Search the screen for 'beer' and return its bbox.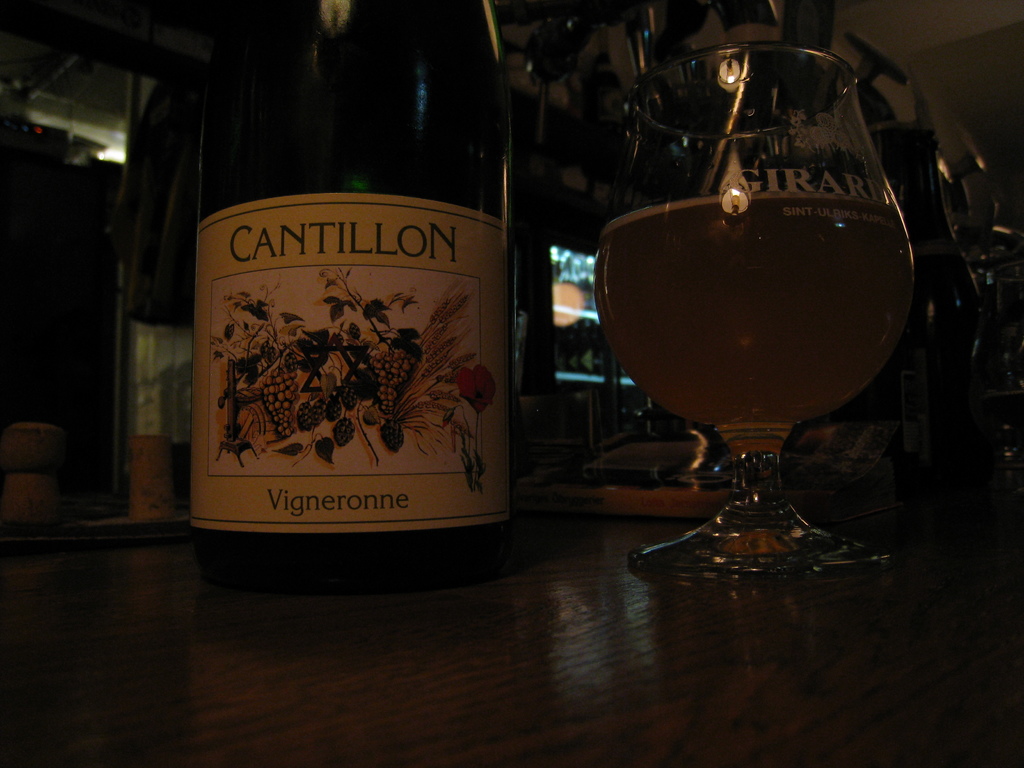
Found: detection(117, 1, 554, 582).
